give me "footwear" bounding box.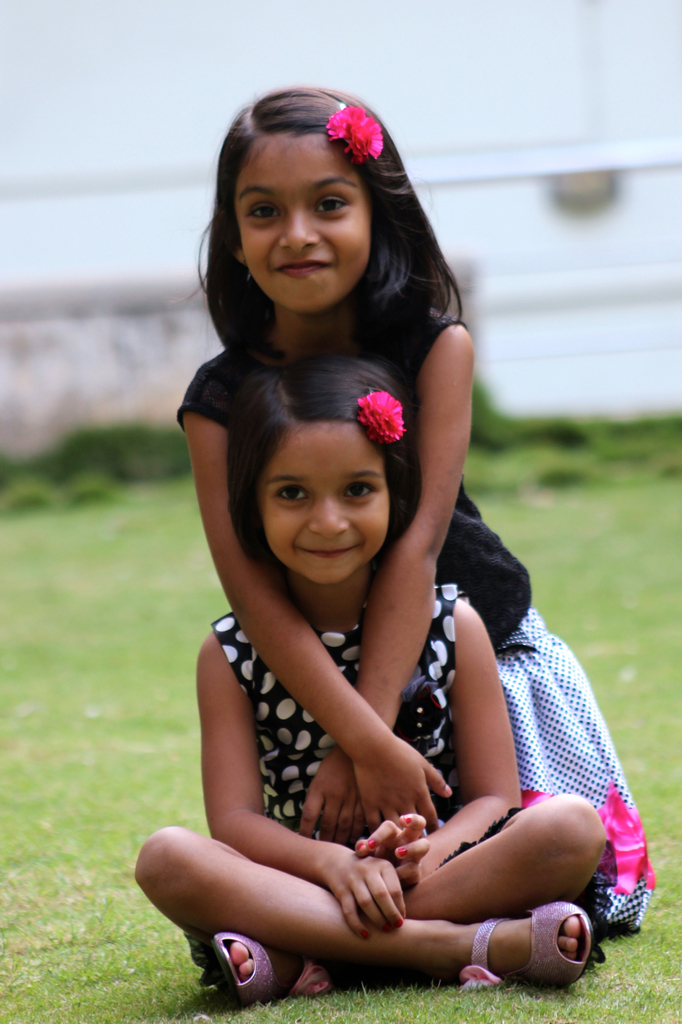
bbox(195, 934, 282, 1010).
